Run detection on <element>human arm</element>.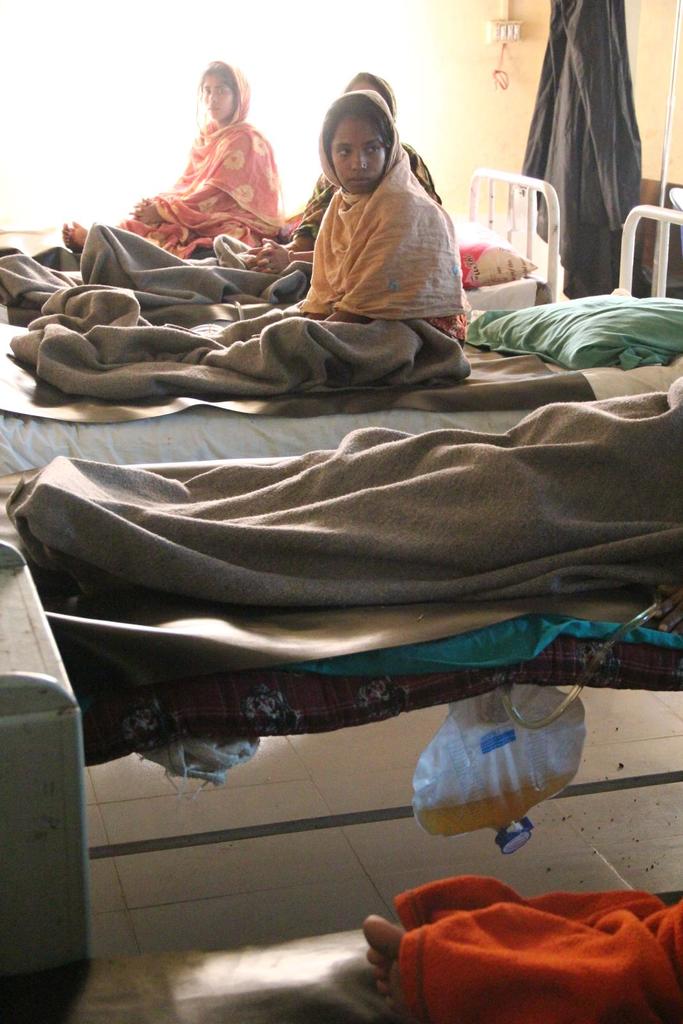
Result: (131,179,259,216).
